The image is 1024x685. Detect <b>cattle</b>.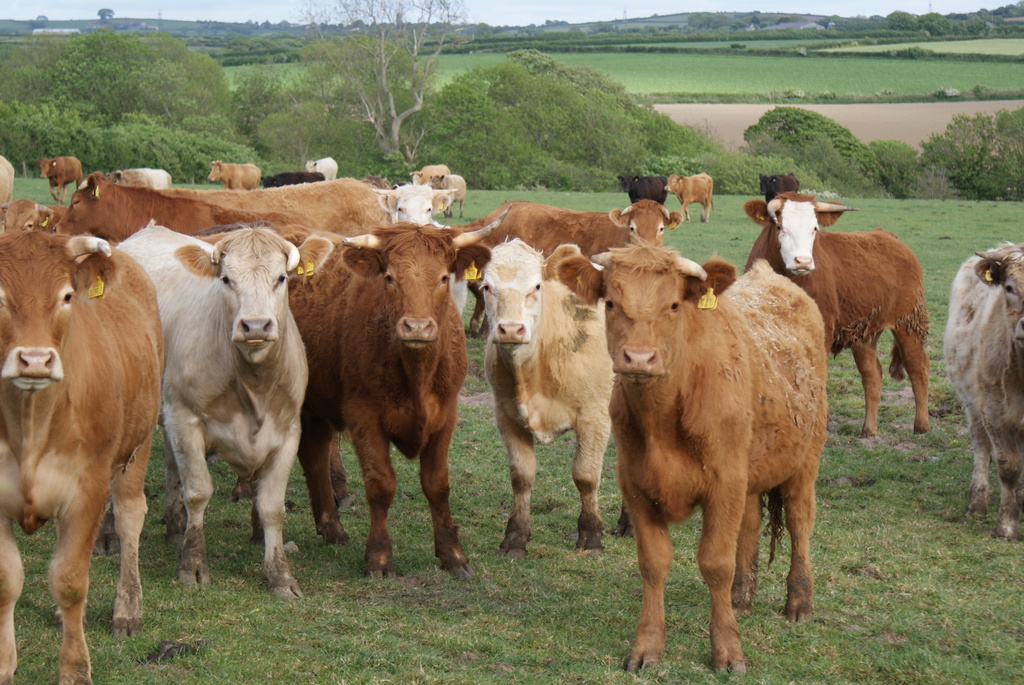
Detection: 758:175:802:201.
